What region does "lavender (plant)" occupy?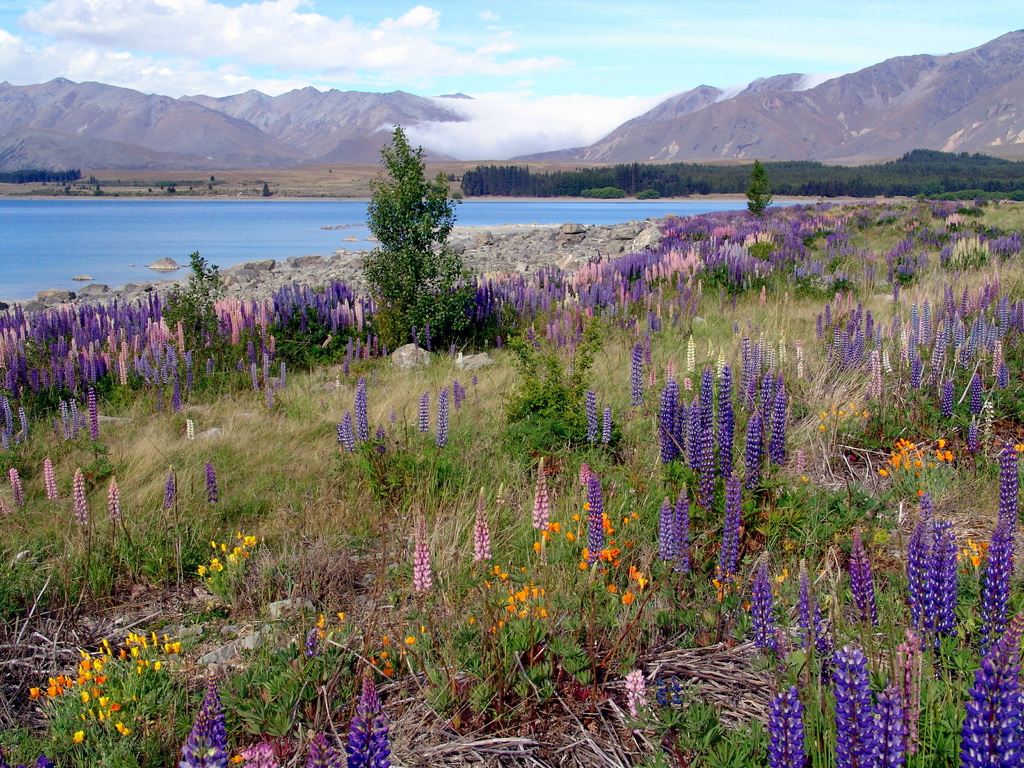
(x1=9, y1=471, x2=33, y2=531).
